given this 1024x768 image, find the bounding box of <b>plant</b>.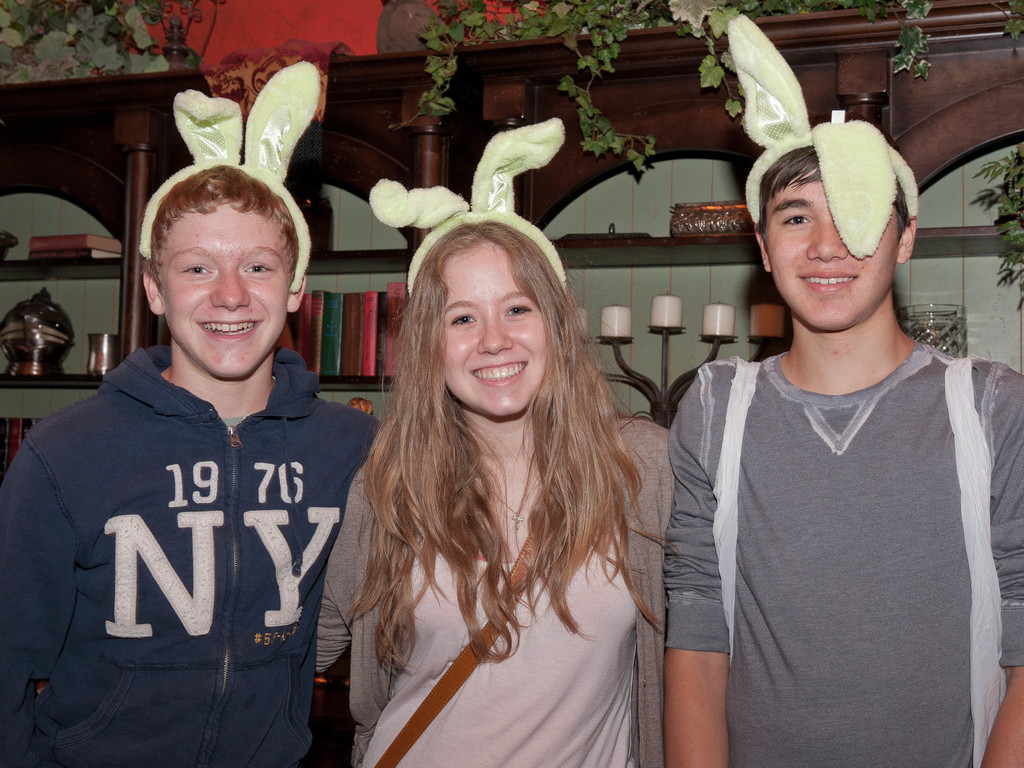
(x1=0, y1=0, x2=223, y2=82).
